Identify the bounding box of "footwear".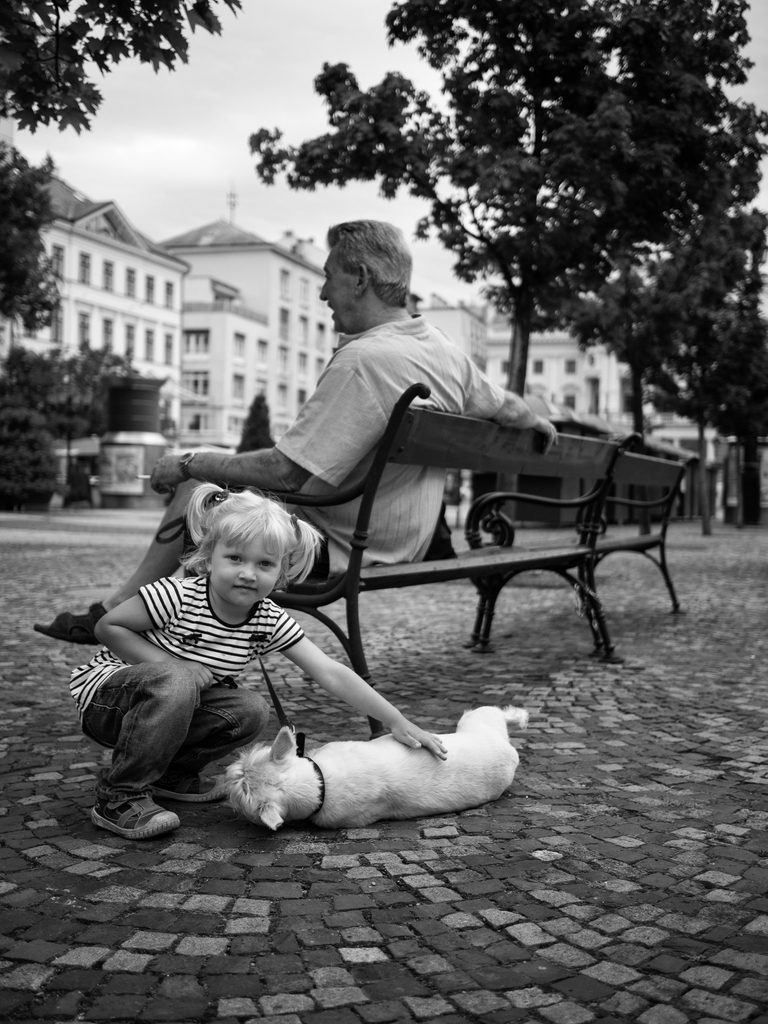
x1=83, y1=775, x2=179, y2=849.
